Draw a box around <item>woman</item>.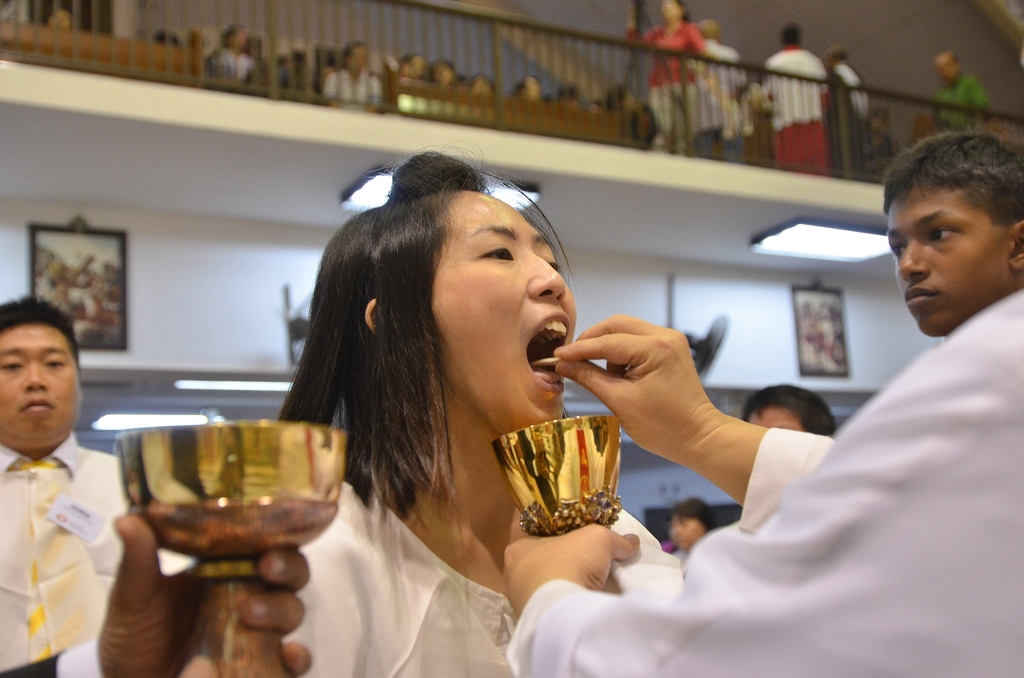
270,141,679,677.
